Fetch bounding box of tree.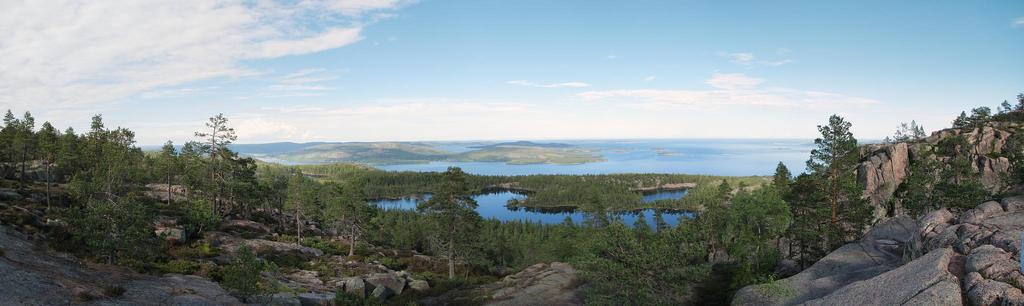
Bbox: 154/137/187/203.
